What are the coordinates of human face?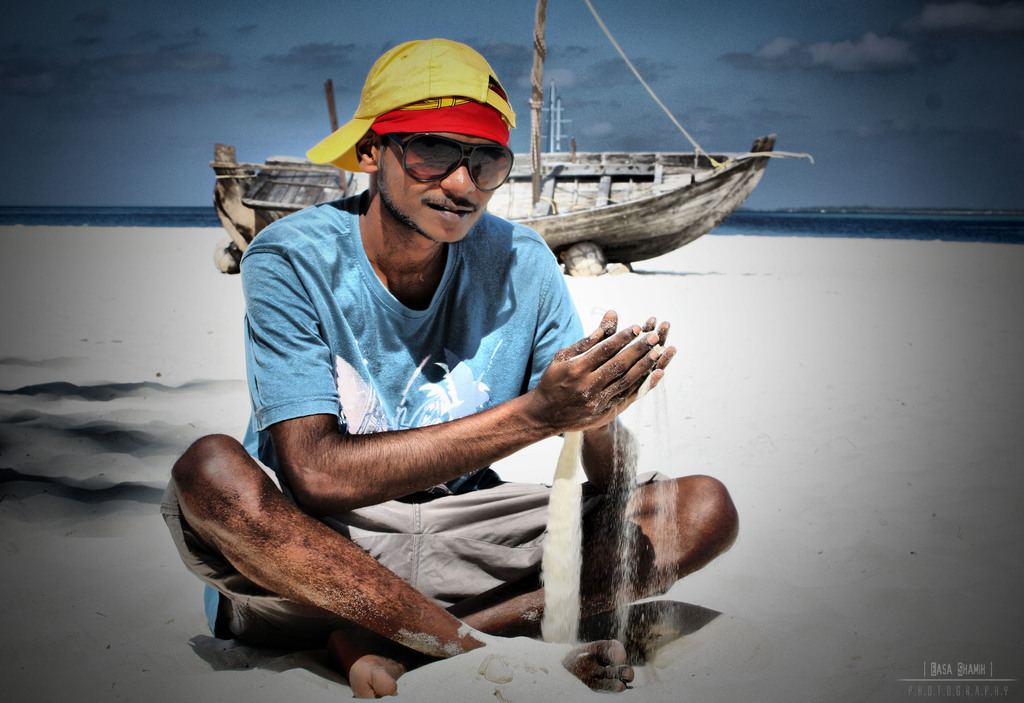
[left=374, top=129, right=495, bottom=234].
